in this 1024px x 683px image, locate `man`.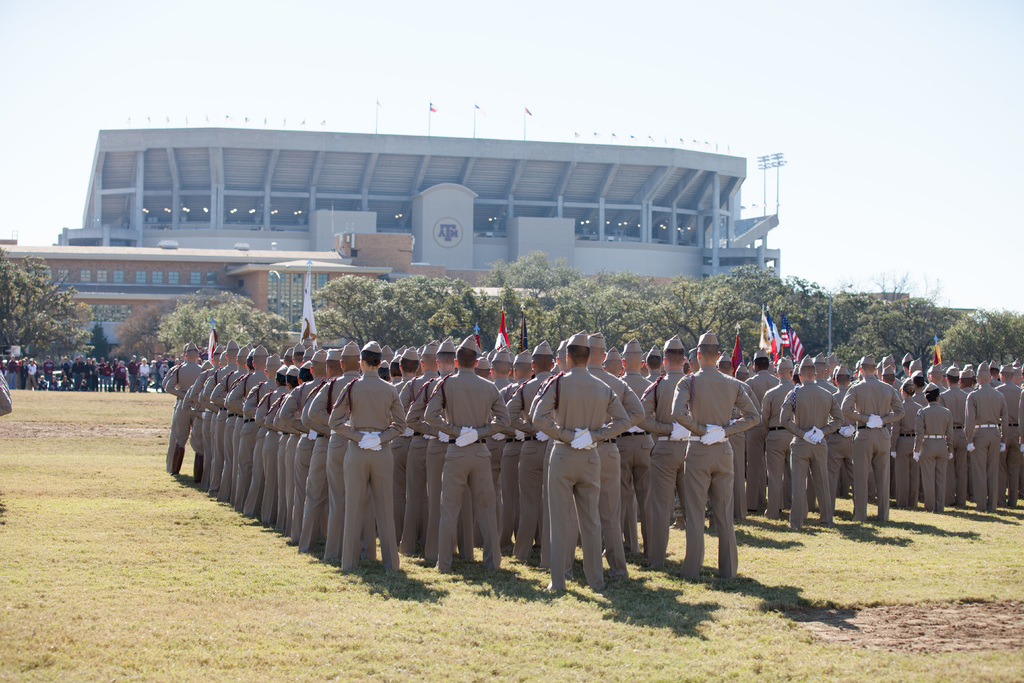
Bounding box: (937,362,975,508).
